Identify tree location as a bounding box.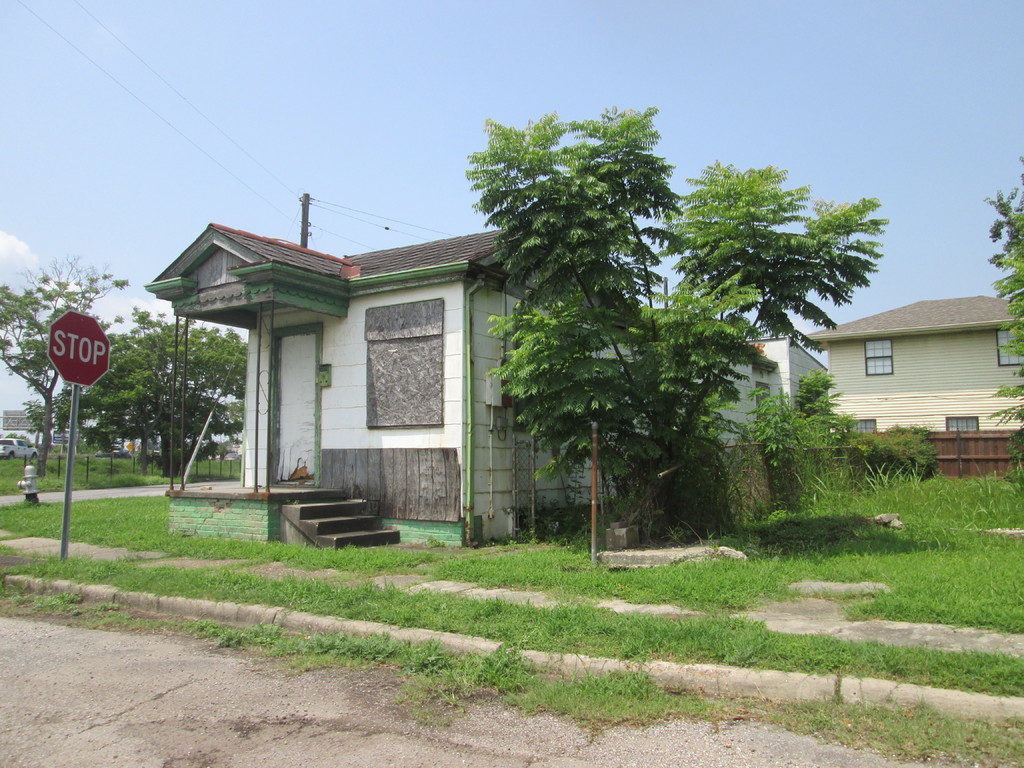
(852, 413, 948, 495).
